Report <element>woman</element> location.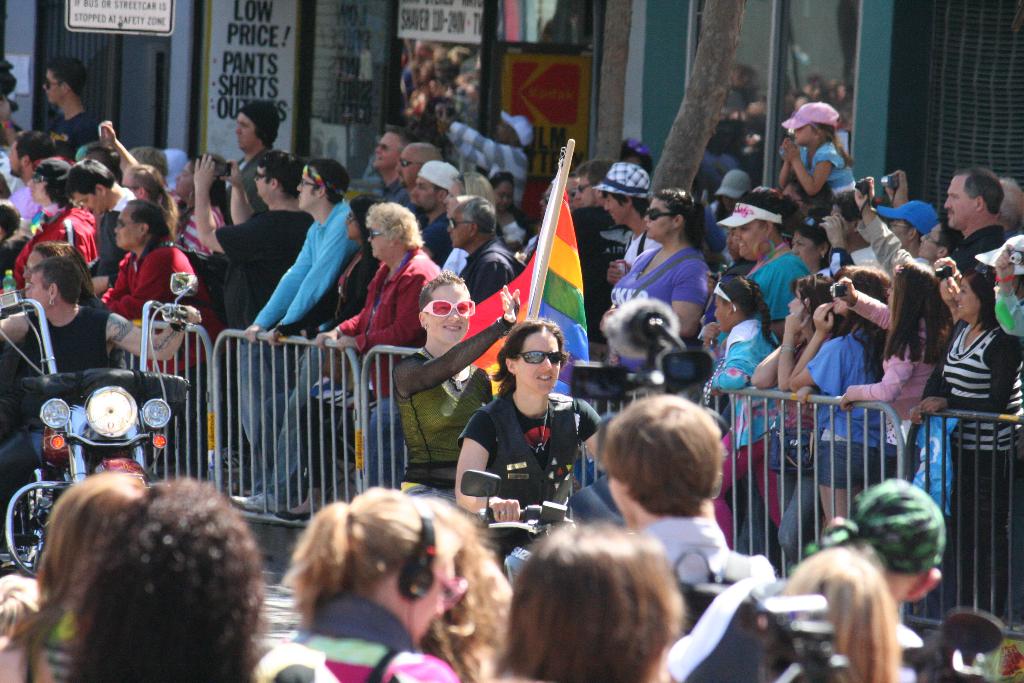
Report: box=[124, 163, 178, 243].
